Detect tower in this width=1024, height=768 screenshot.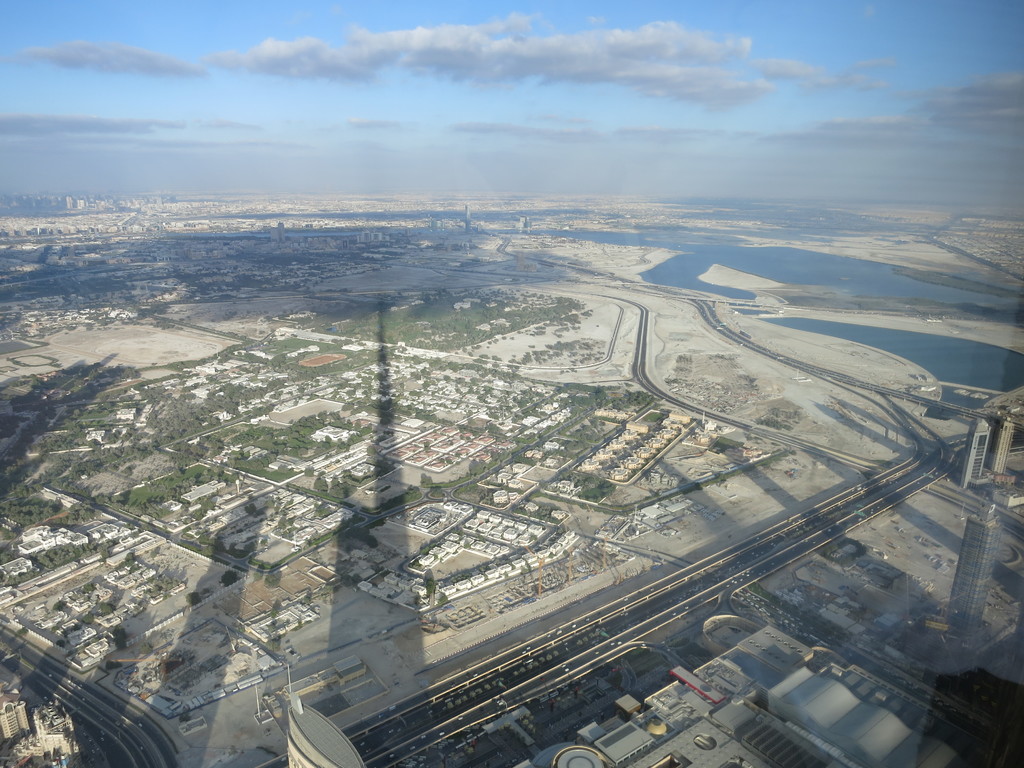
Detection: 947:508:993:653.
